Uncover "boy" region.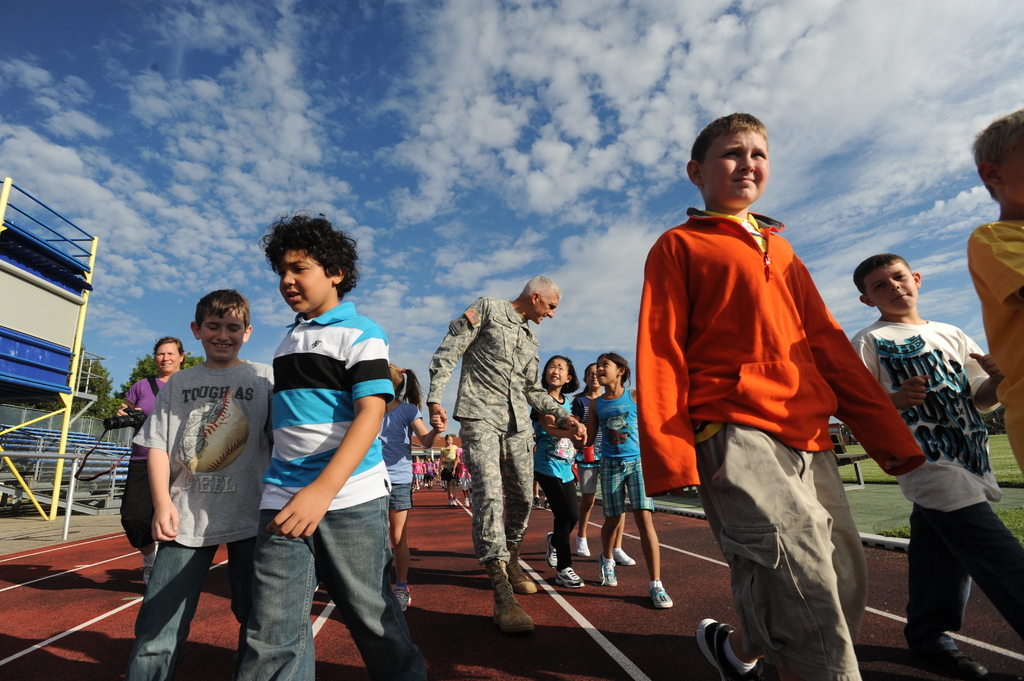
Uncovered: 636 115 927 680.
